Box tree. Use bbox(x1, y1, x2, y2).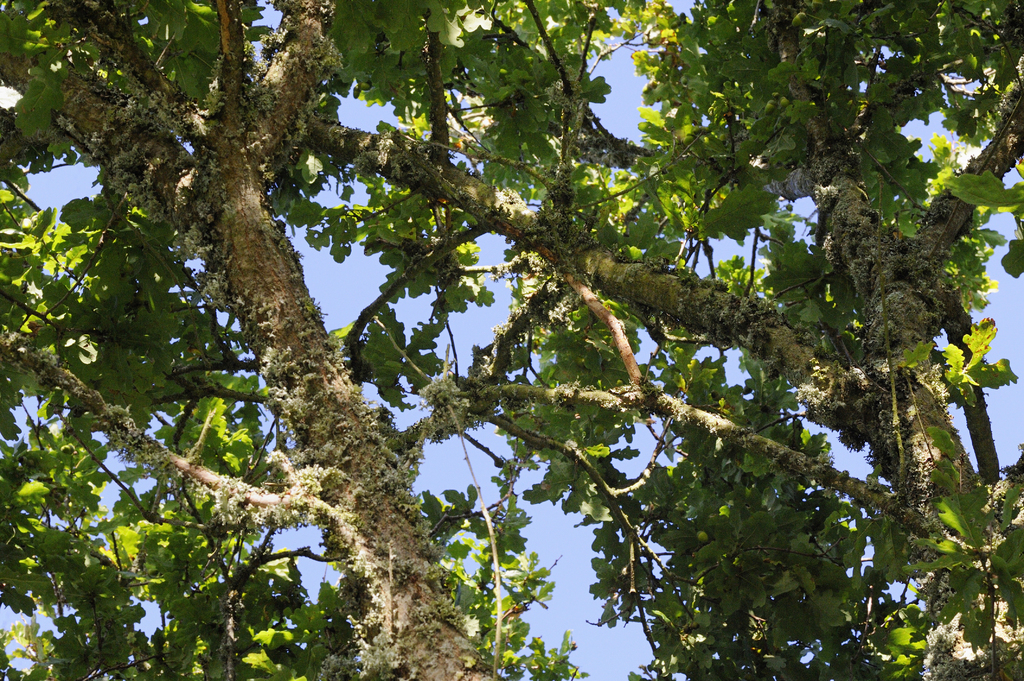
bbox(0, 13, 964, 637).
